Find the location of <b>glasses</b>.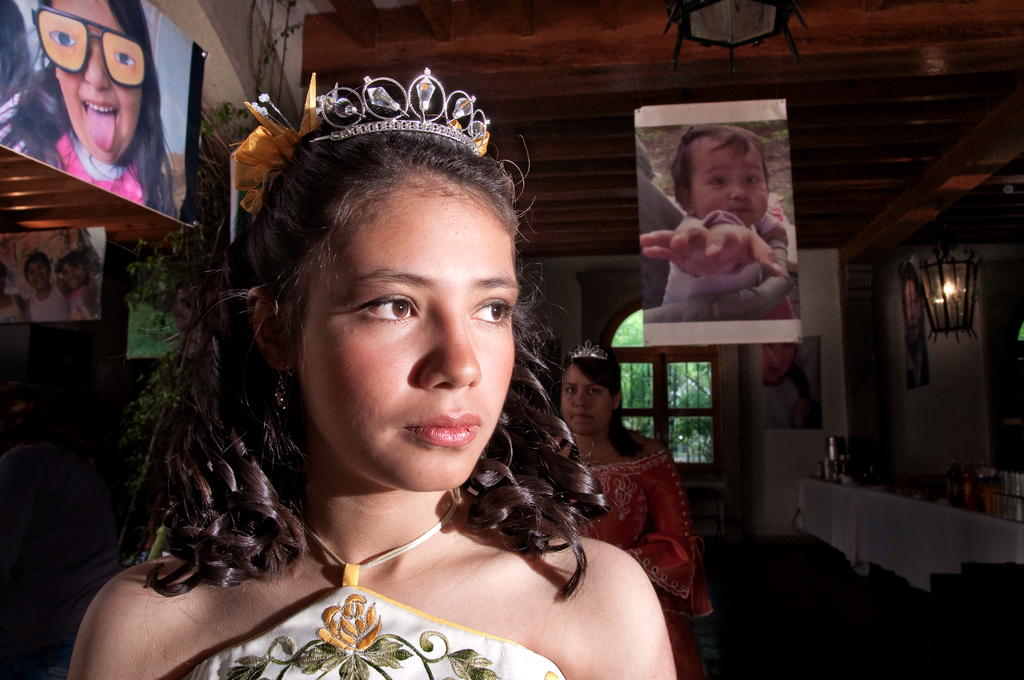
Location: bbox(31, 3, 148, 88).
